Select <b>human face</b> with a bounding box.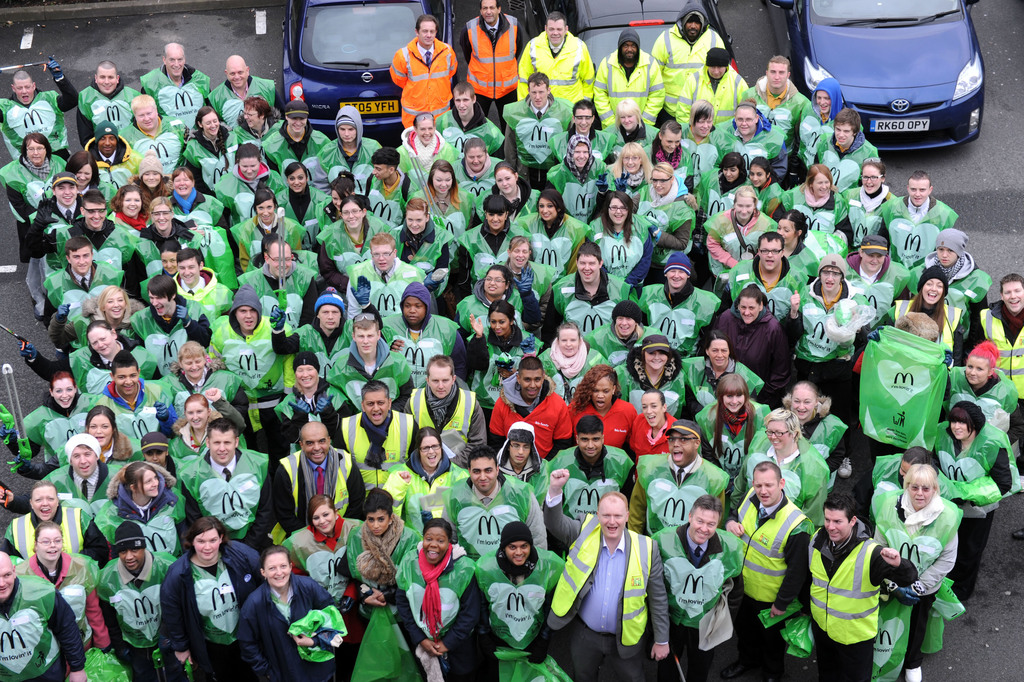
<region>707, 339, 729, 368</region>.
